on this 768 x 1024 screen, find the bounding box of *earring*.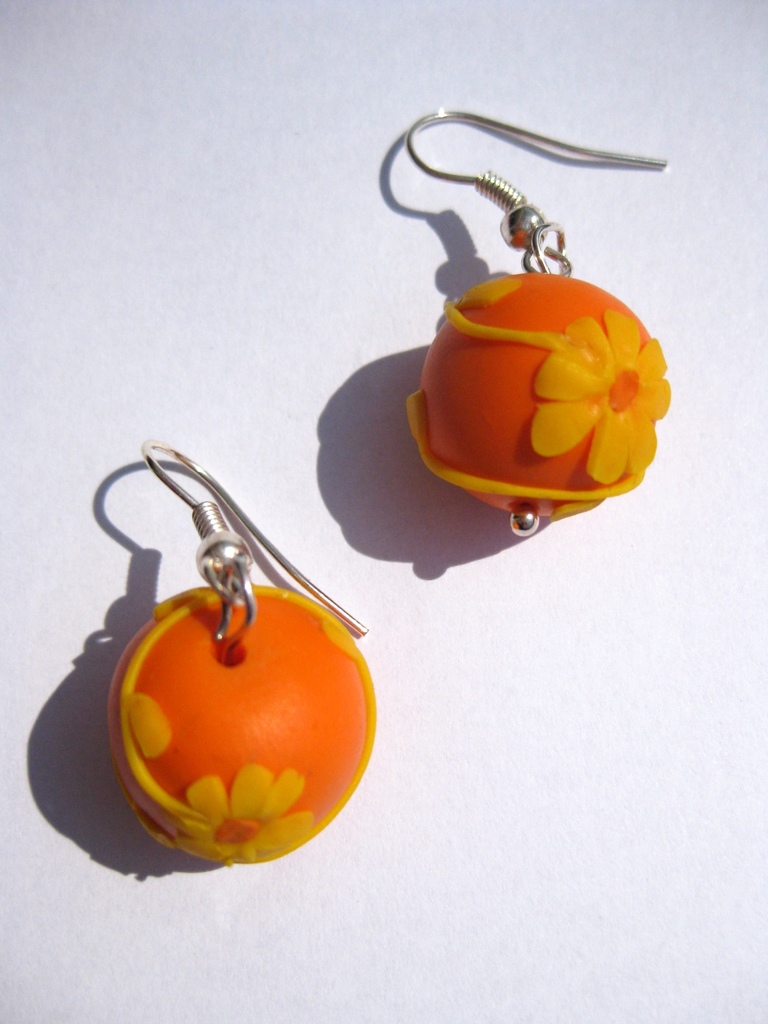
Bounding box: [x1=102, y1=420, x2=387, y2=872].
